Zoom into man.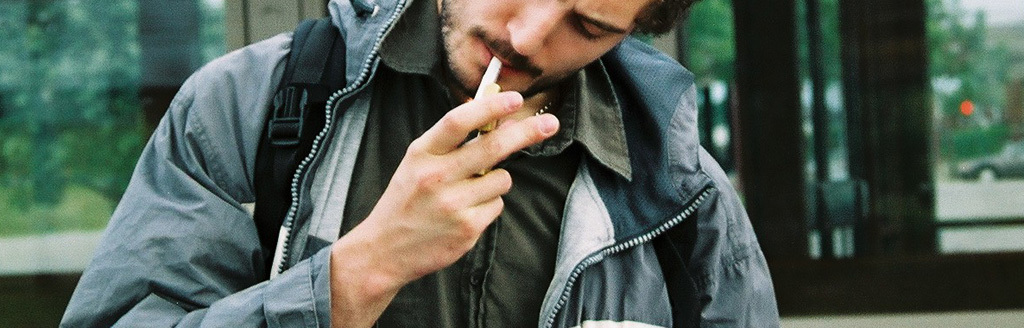
Zoom target: left=57, top=0, right=779, bottom=327.
